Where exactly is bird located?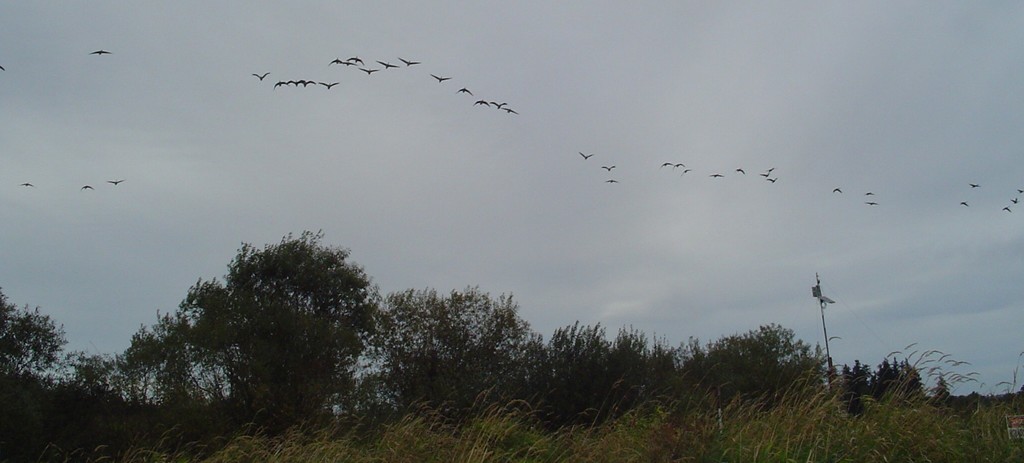
Its bounding box is 84, 185, 97, 191.
